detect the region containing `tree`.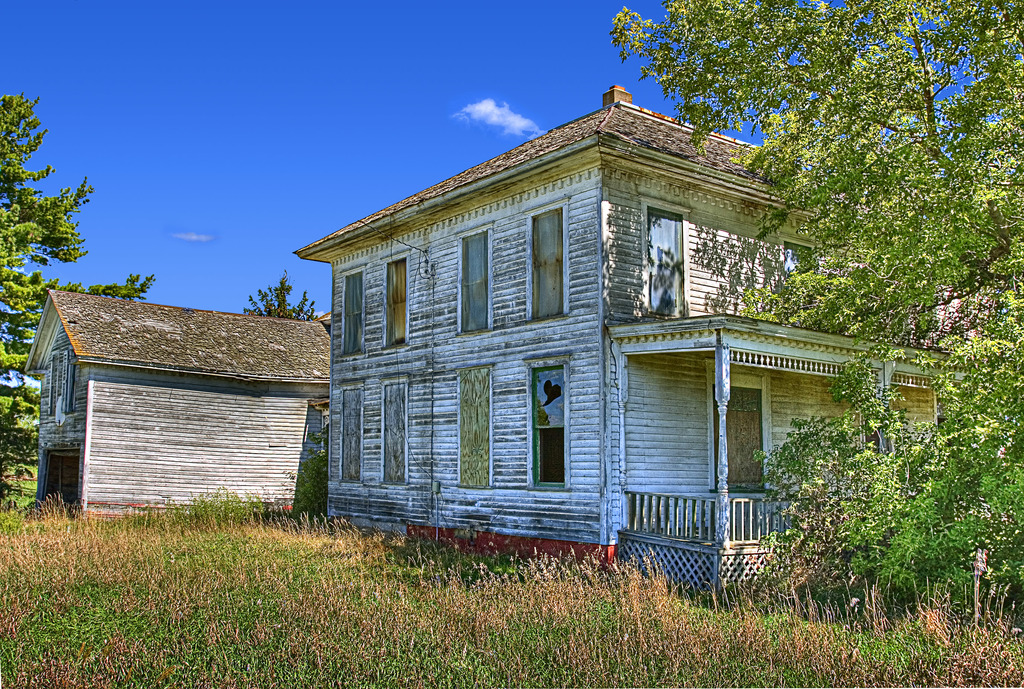
select_region(243, 275, 316, 321).
